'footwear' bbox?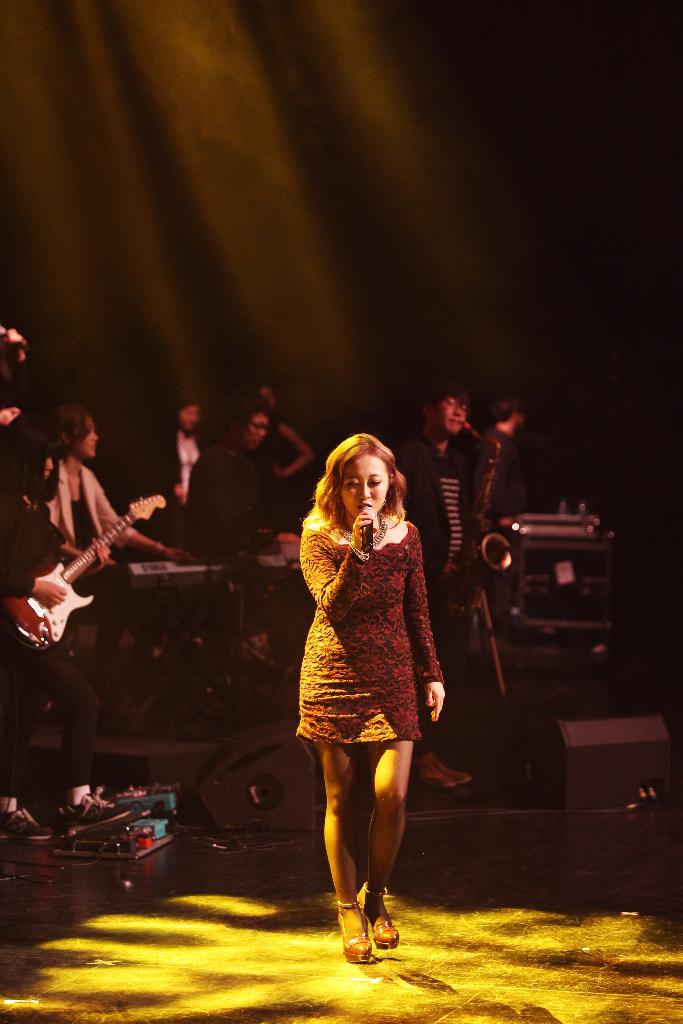
[left=356, top=875, right=396, bottom=957]
